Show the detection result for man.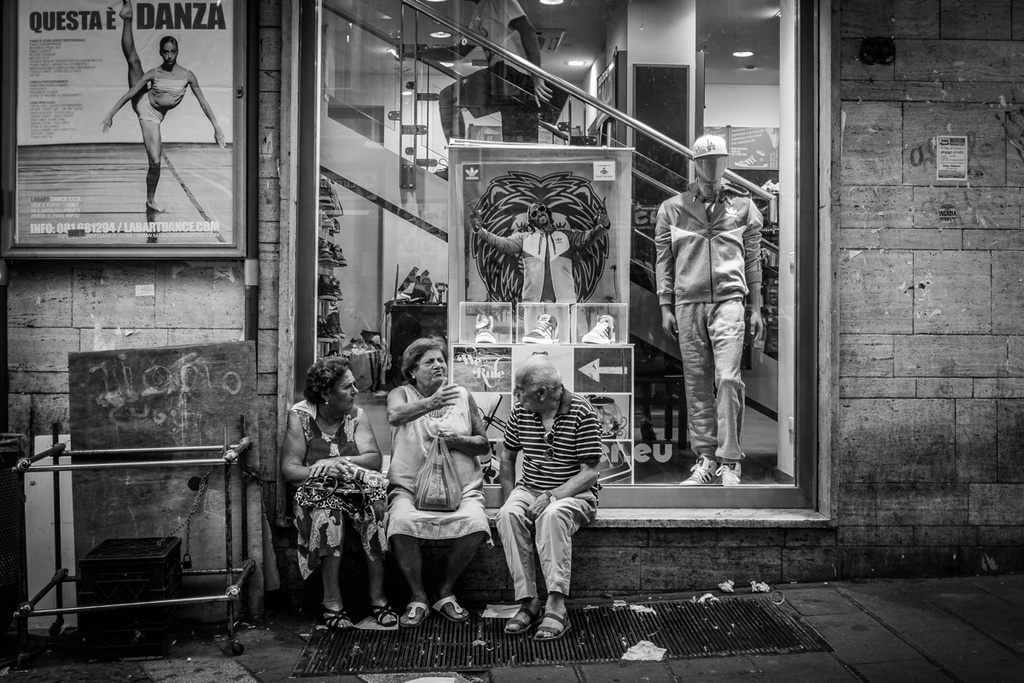
locate(492, 347, 616, 615).
